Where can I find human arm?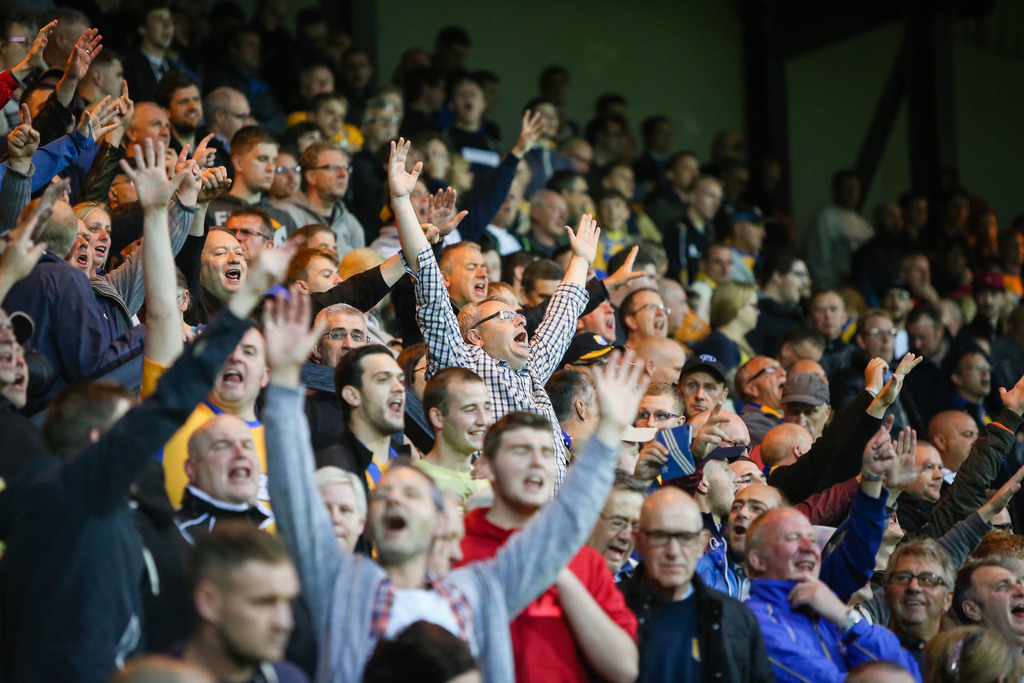
You can find it at box(188, 131, 225, 168).
